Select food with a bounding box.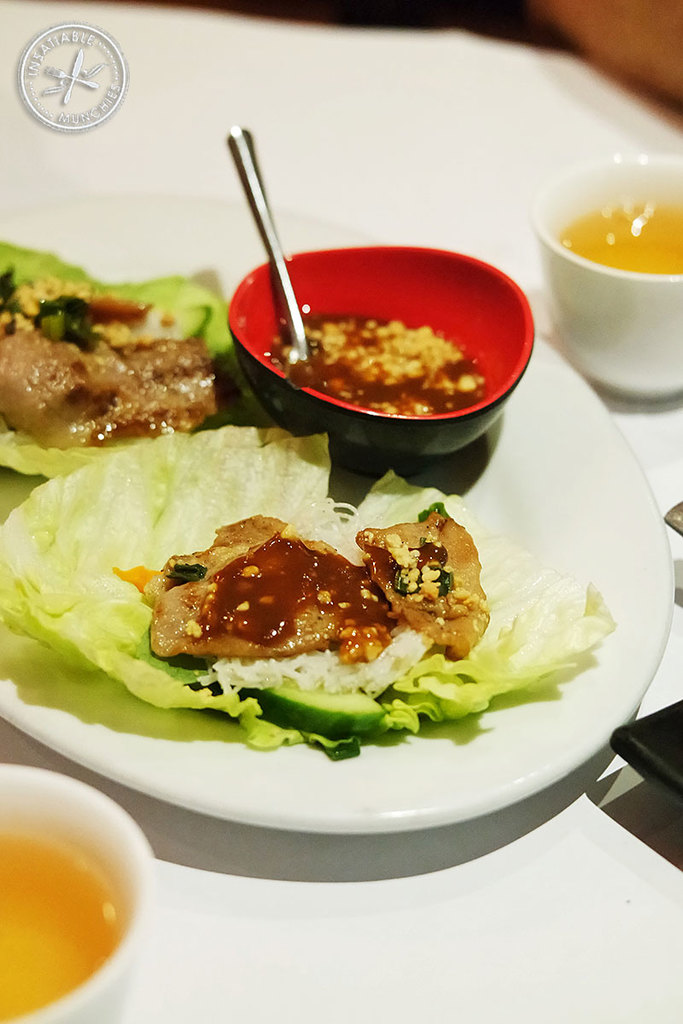
[0,236,231,485].
